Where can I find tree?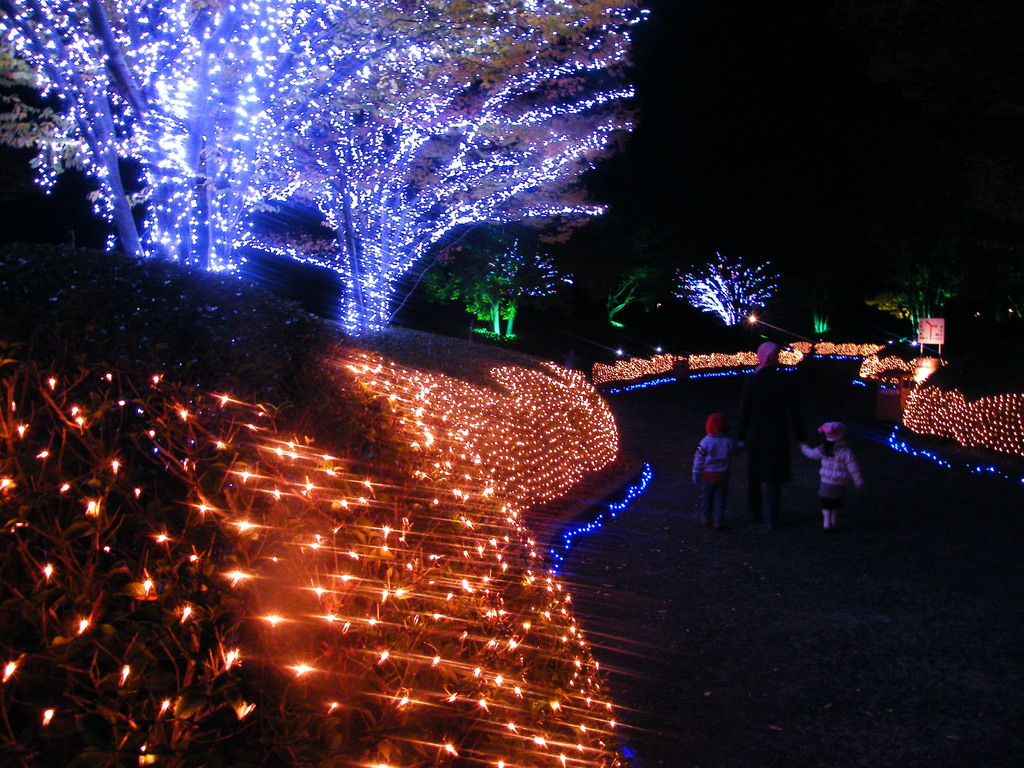
You can find it at Rect(673, 250, 776, 331).
